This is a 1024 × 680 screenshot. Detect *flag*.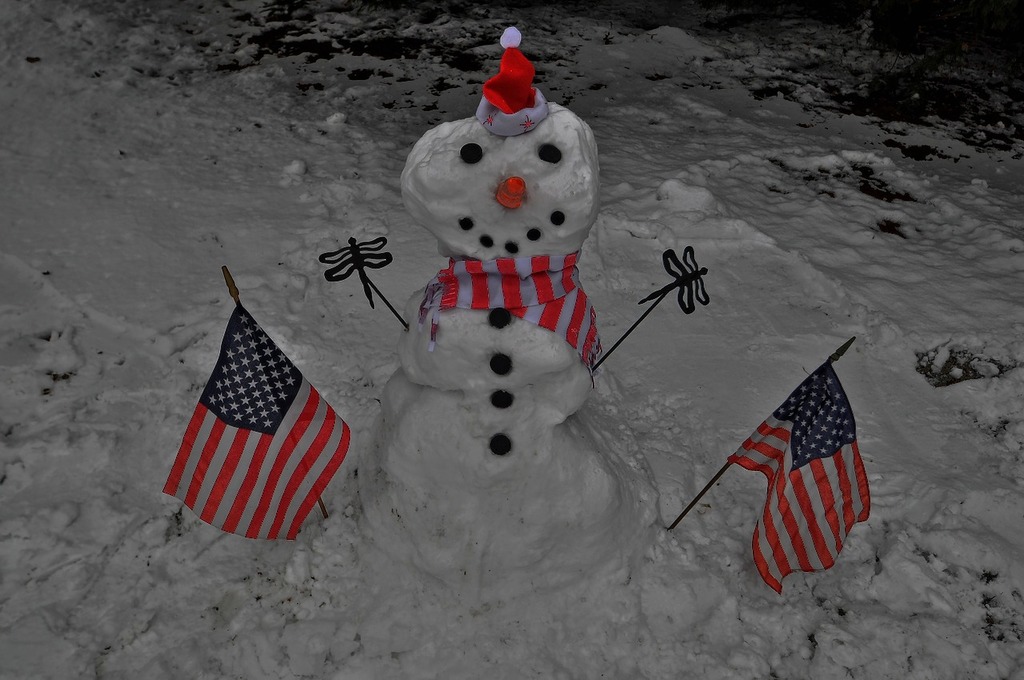
crop(726, 356, 875, 602).
